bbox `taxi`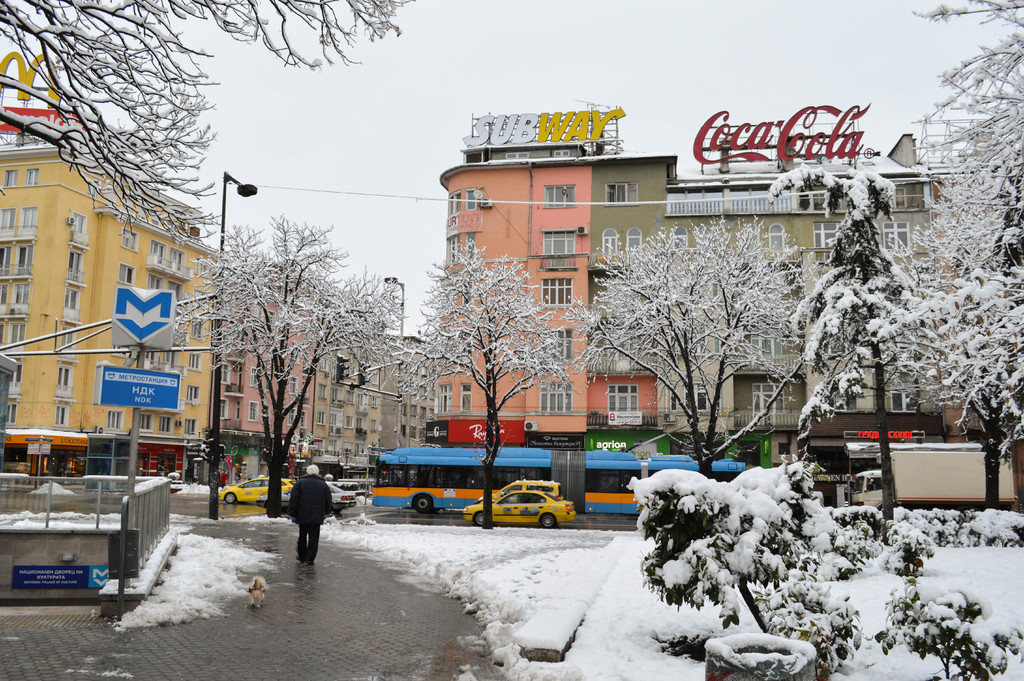
left=458, top=482, right=575, bottom=530
